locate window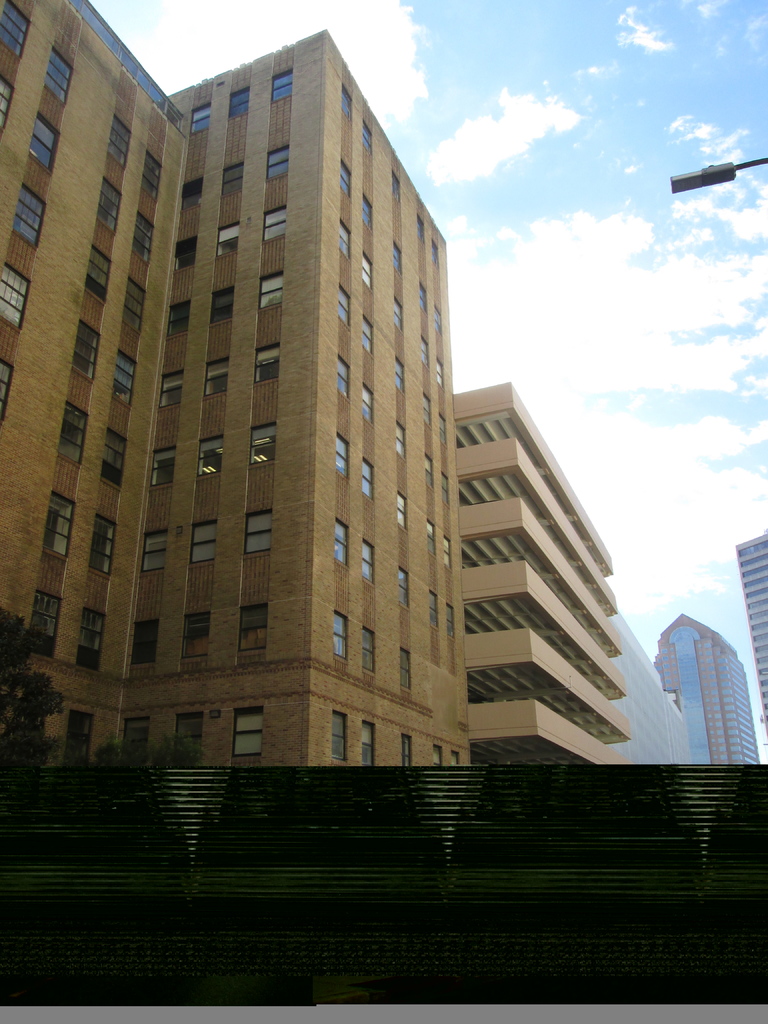
select_region(65, 711, 95, 764)
